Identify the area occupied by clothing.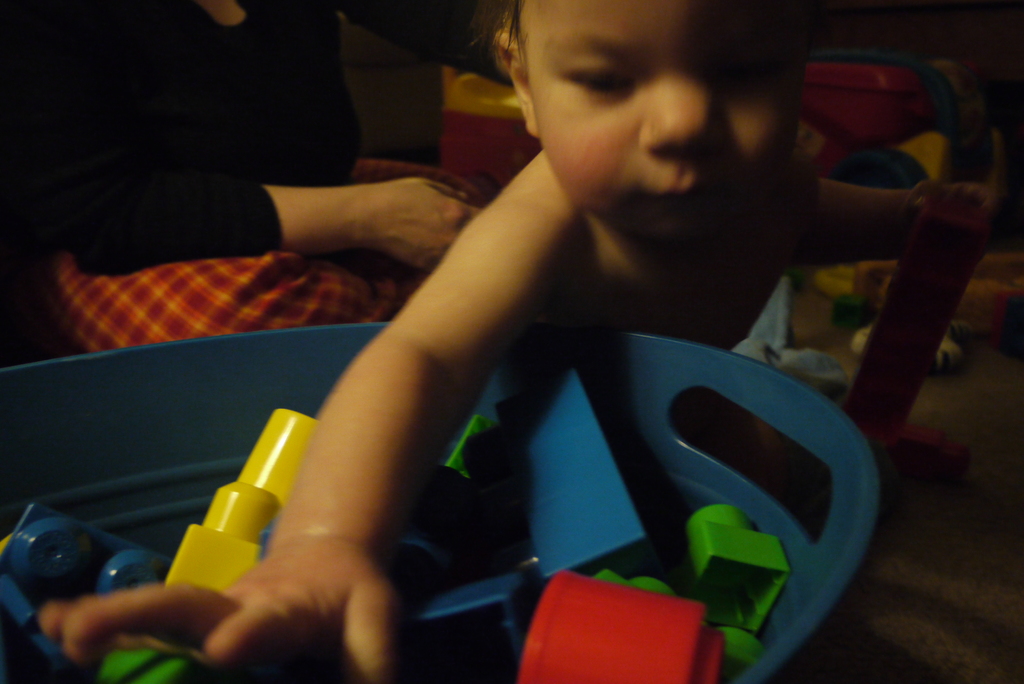
Area: detection(40, 0, 483, 359).
